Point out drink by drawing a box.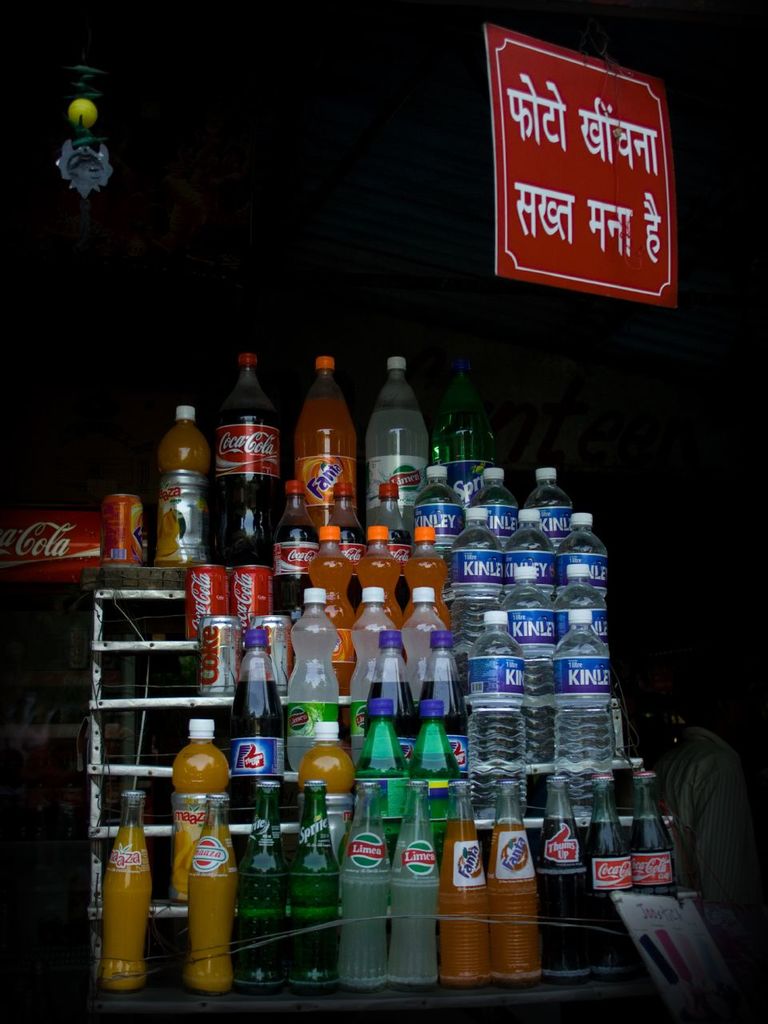
<box>317,558,359,686</box>.
